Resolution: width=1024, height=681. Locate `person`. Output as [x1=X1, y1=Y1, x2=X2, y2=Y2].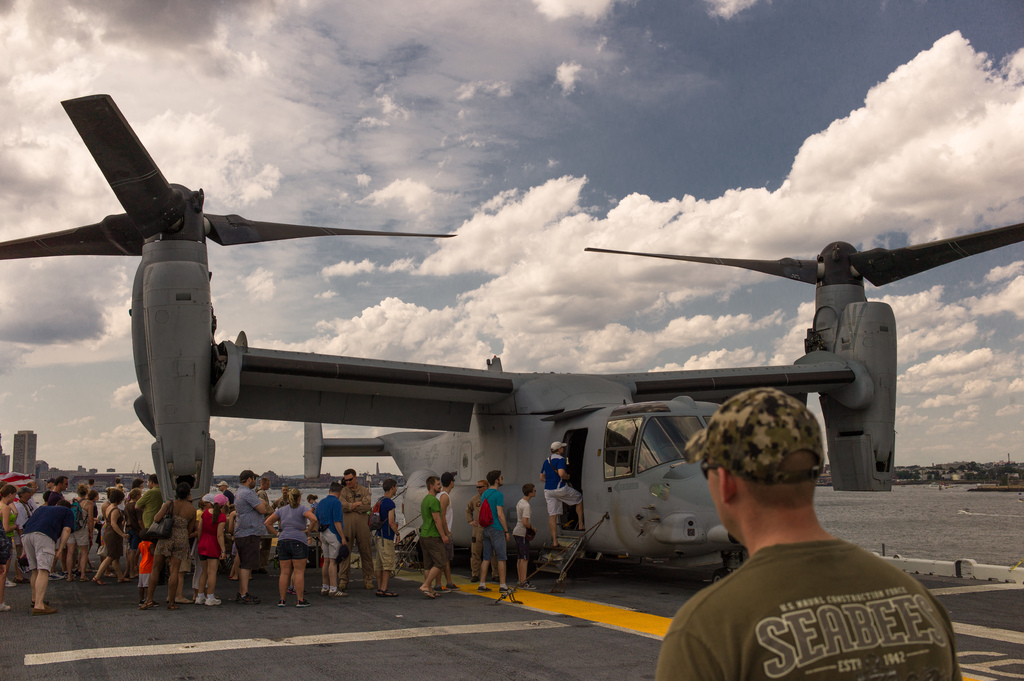
[x1=305, y1=488, x2=323, y2=565].
